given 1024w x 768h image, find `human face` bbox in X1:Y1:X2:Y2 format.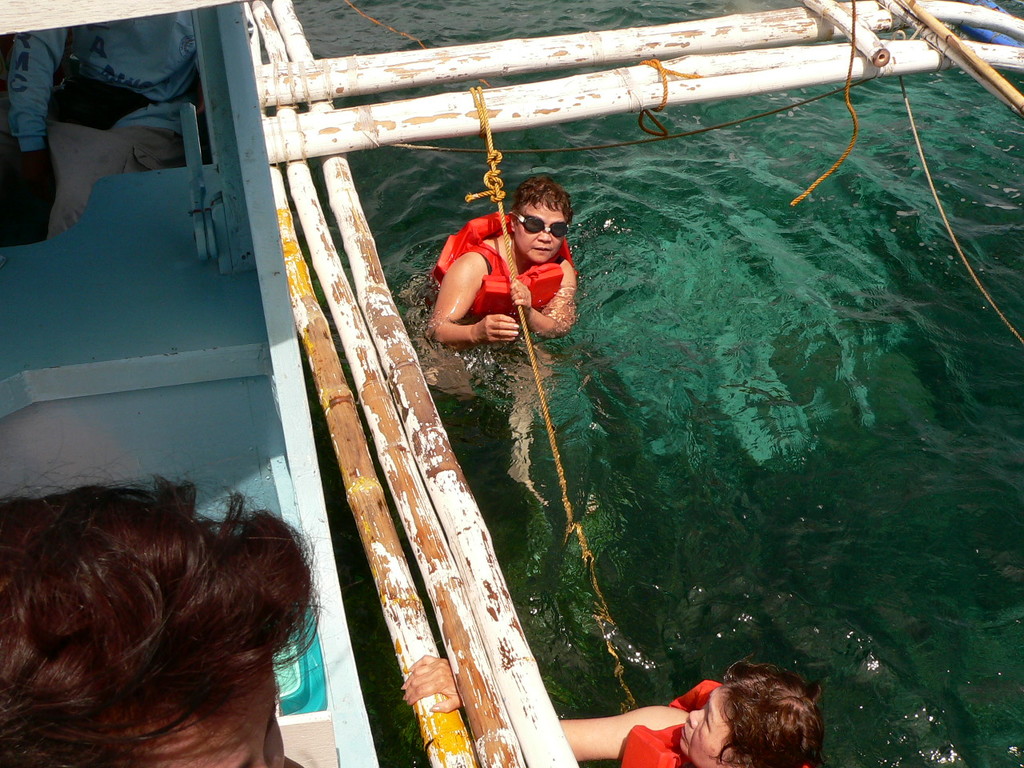
678:693:734:767.
